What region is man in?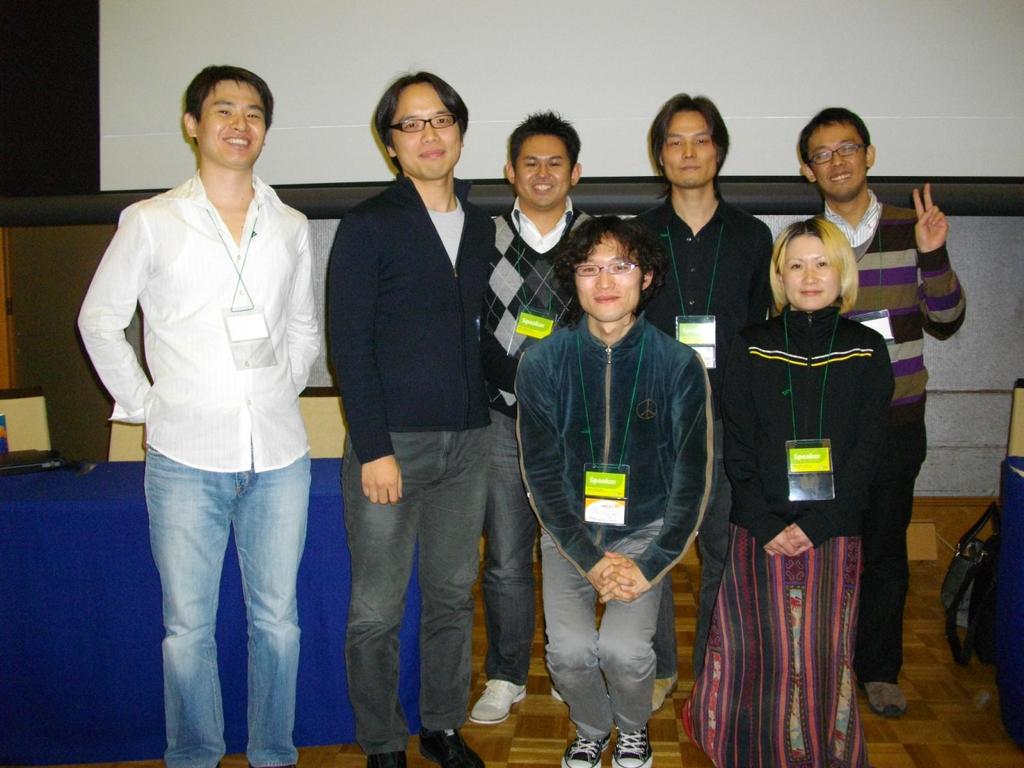
635/92/778/714.
